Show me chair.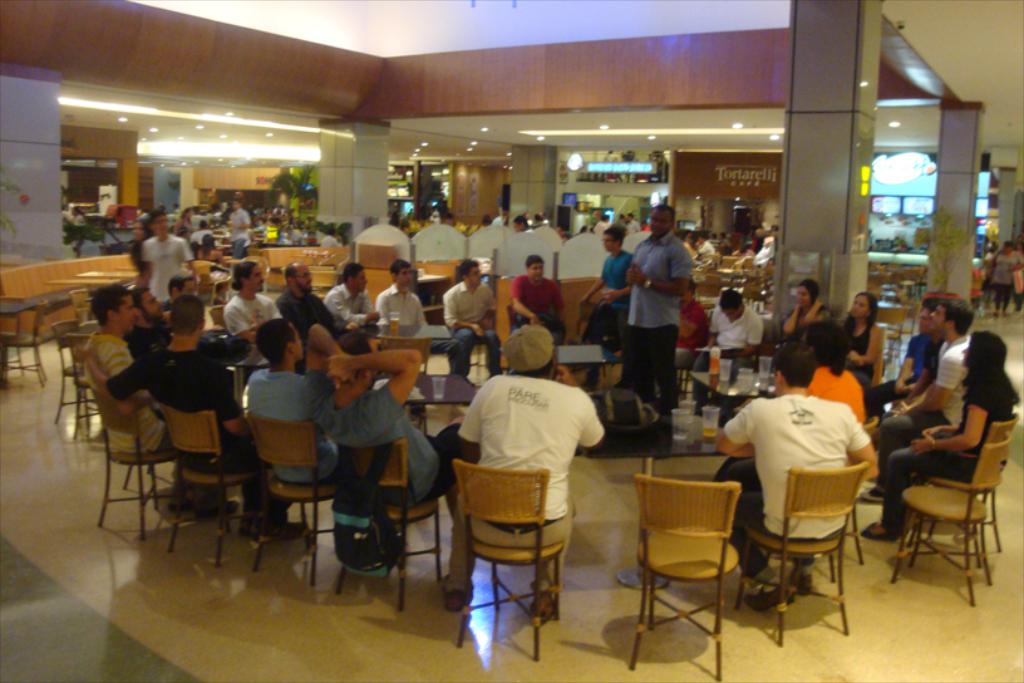
chair is here: 158, 401, 253, 566.
